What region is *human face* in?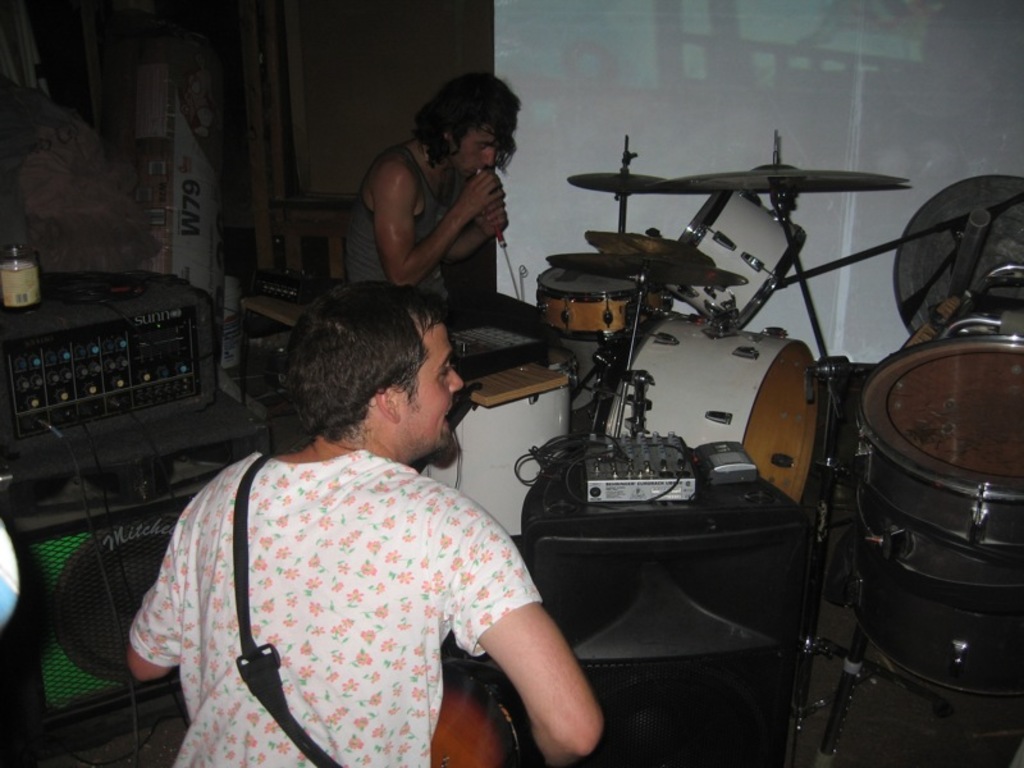
l=393, t=317, r=466, b=445.
